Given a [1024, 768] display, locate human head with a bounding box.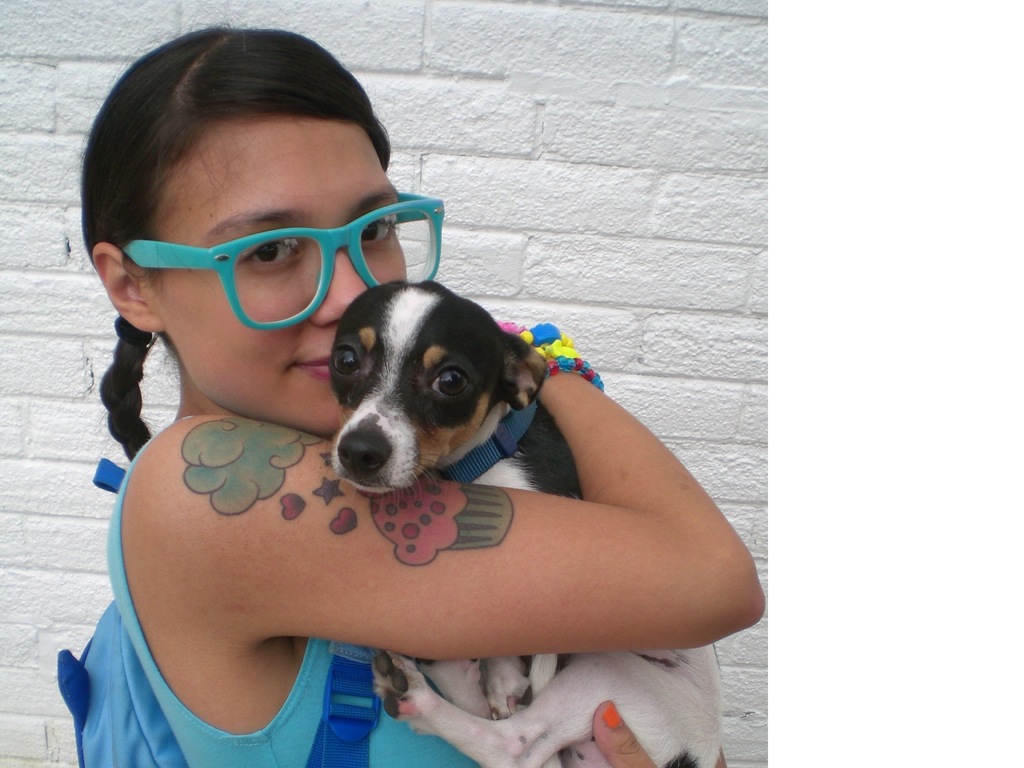
Located: x1=75, y1=3, x2=447, y2=442.
